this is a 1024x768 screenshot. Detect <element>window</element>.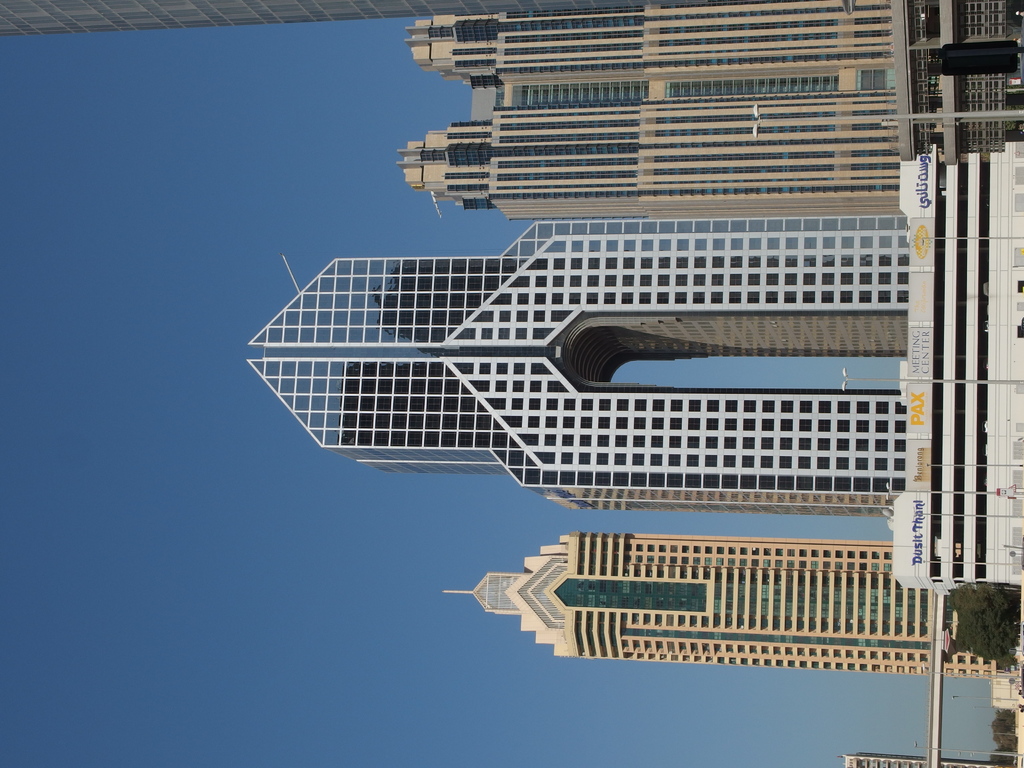
l=615, t=417, r=627, b=427.
